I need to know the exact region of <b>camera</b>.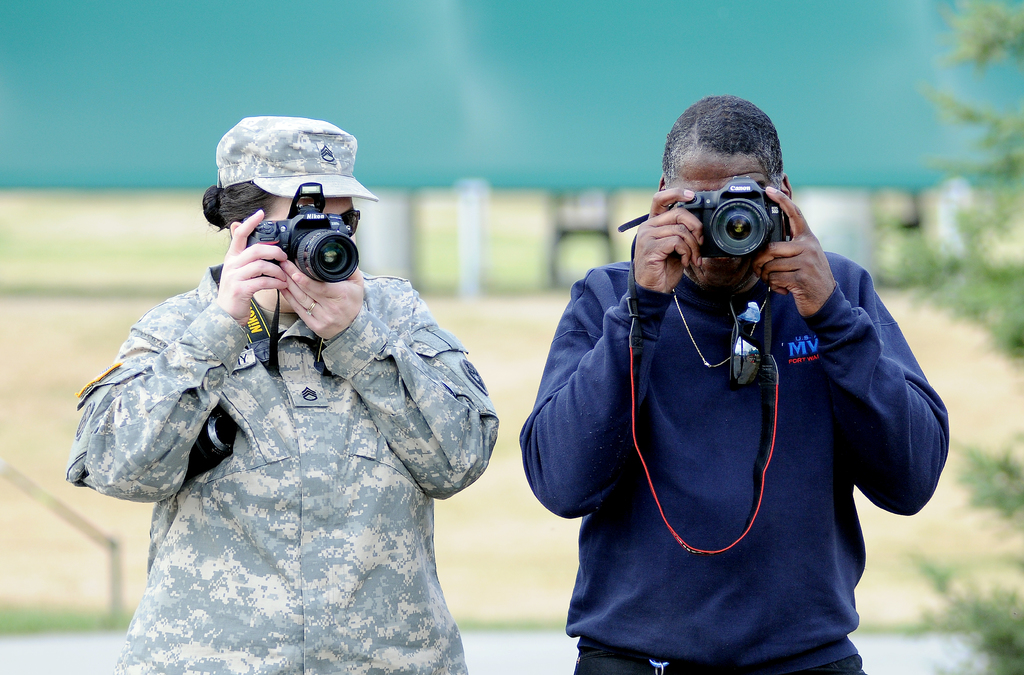
Region: x1=668 y1=183 x2=794 y2=263.
